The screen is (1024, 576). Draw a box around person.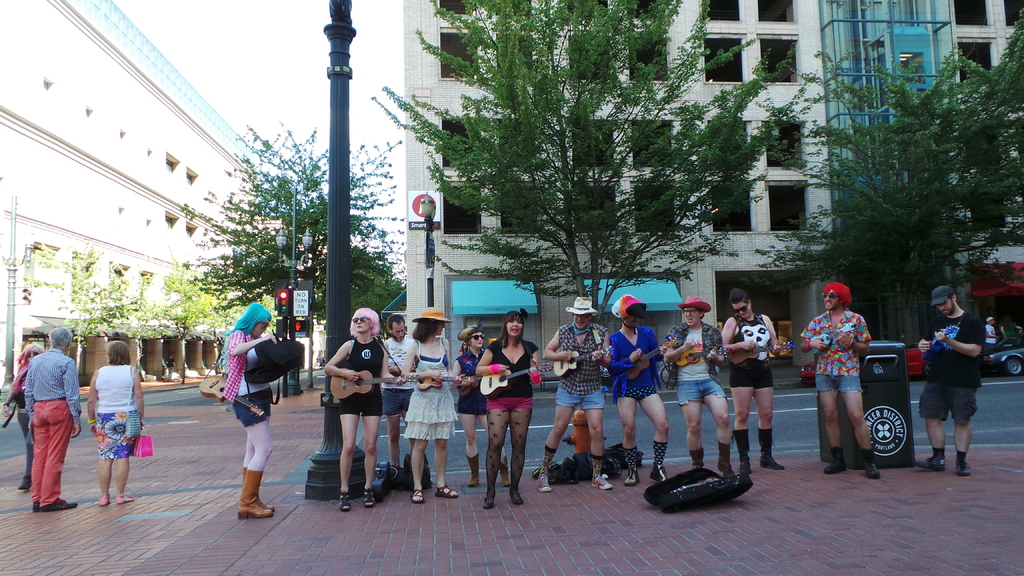
[538, 296, 612, 493].
